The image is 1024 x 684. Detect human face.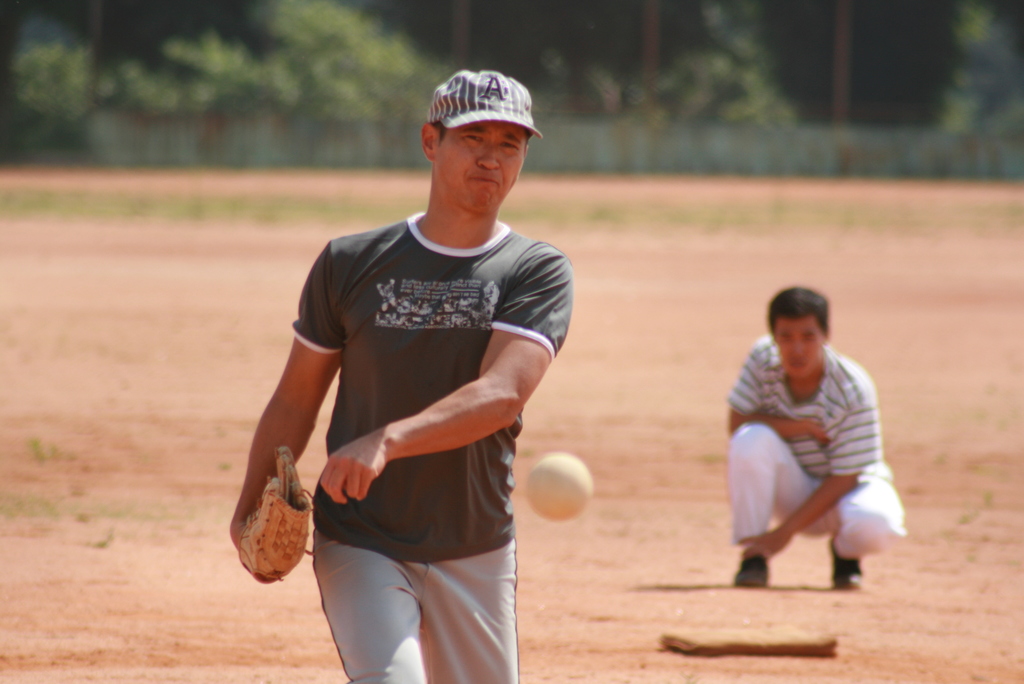
Detection: {"x1": 769, "y1": 320, "x2": 828, "y2": 382}.
